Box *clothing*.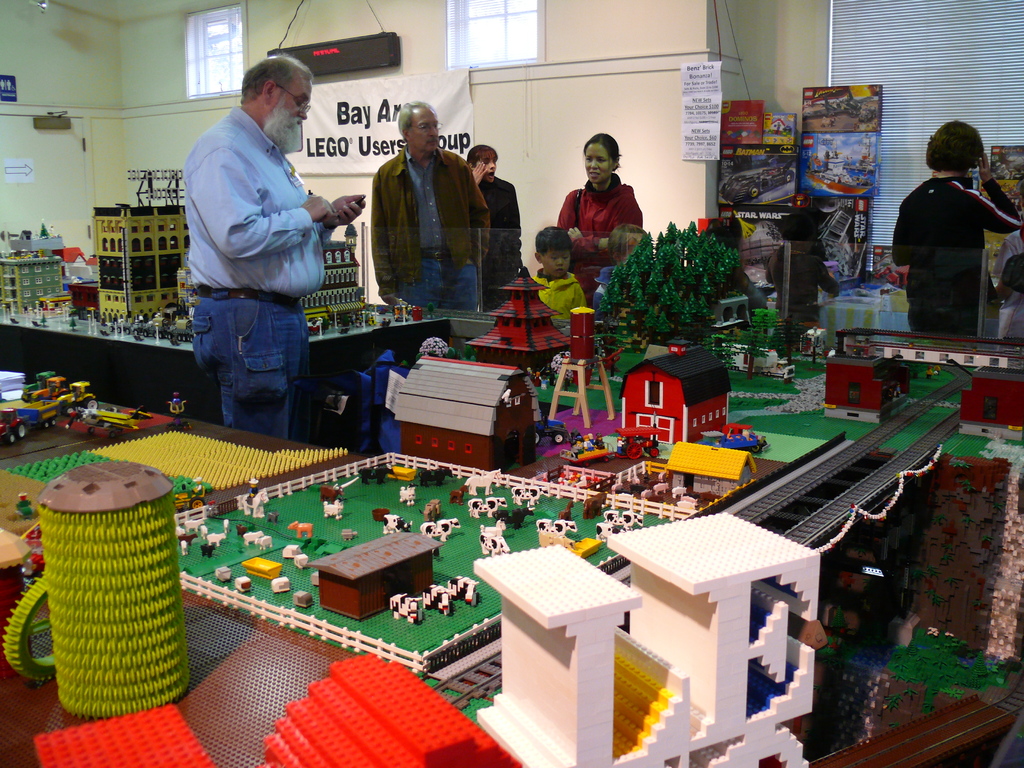
[772, 243, 830, 326].
